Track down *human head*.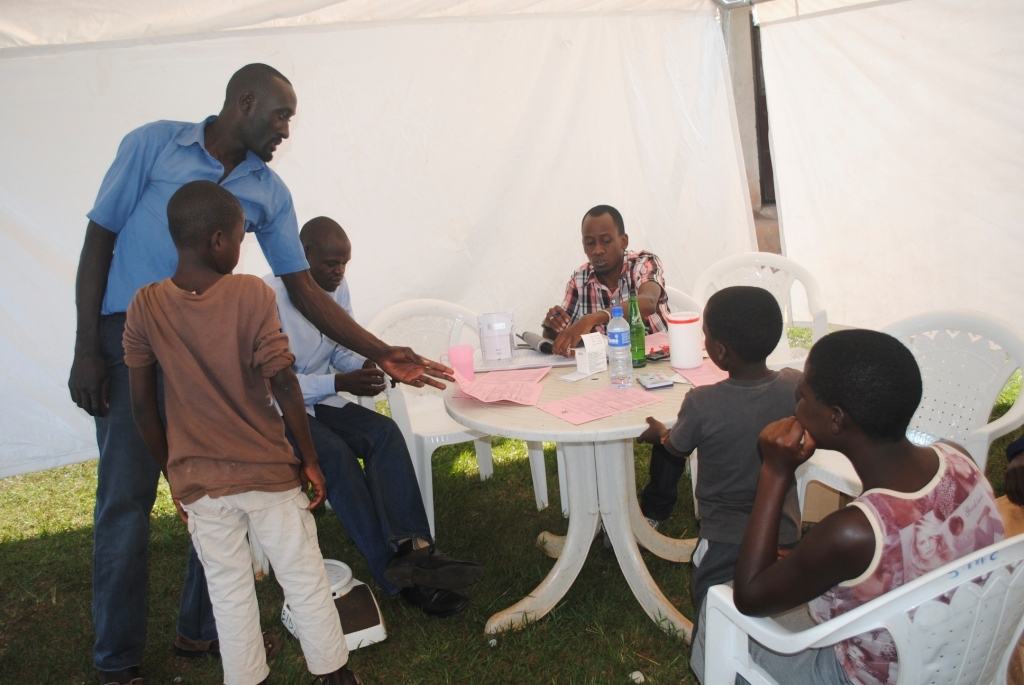
Tracked to box(791, 327, 921, 448).
